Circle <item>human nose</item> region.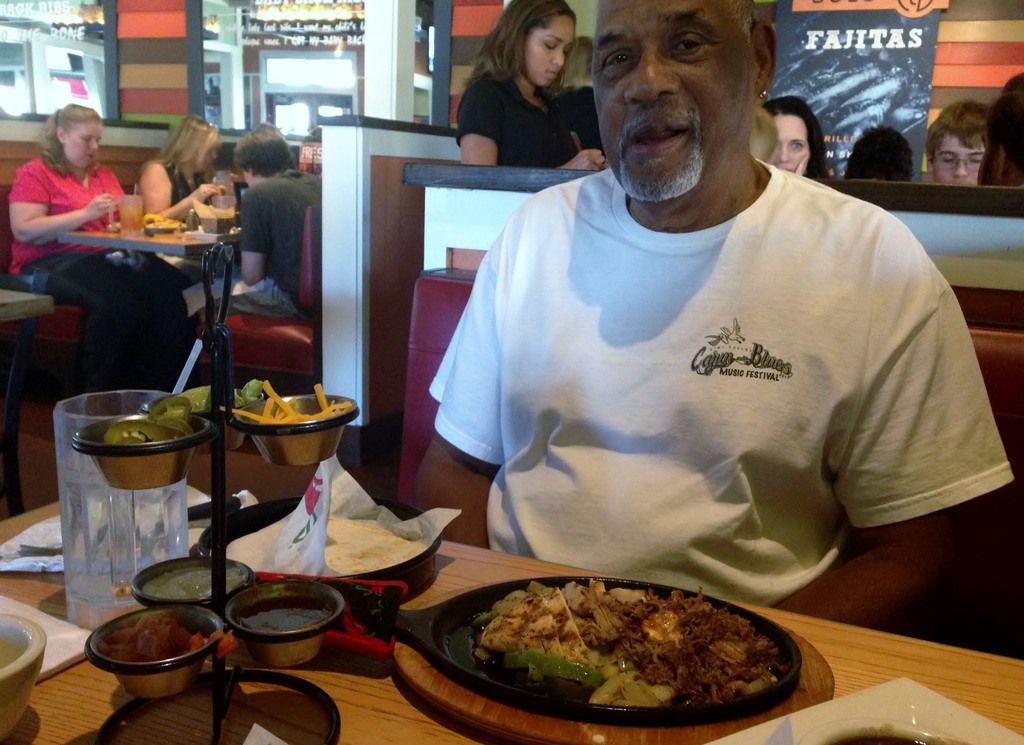
Region: pyautogui.locateOnScreen(87, 140, 97, 151).
